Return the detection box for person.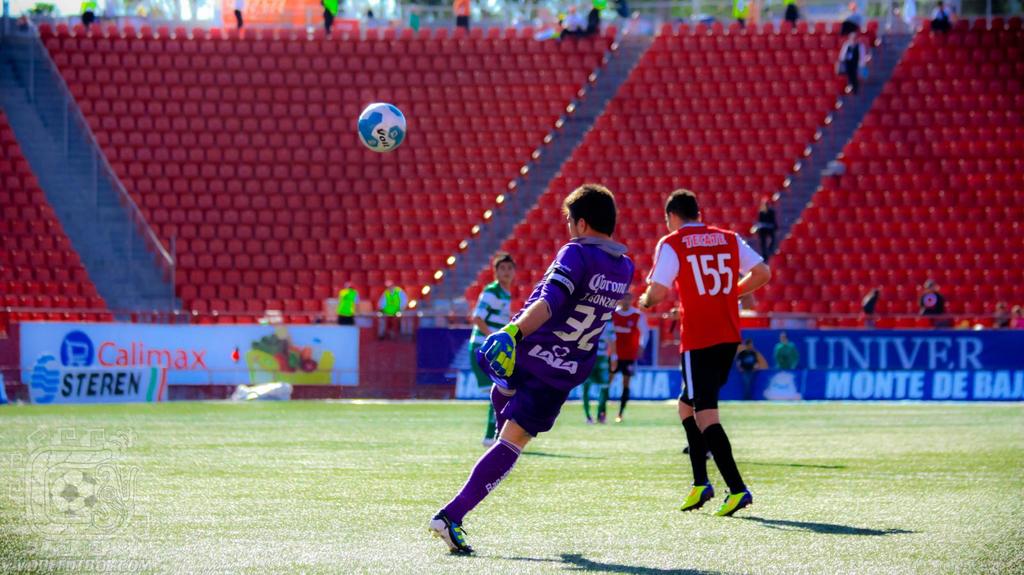
crop(639, 190, 770, 515).
